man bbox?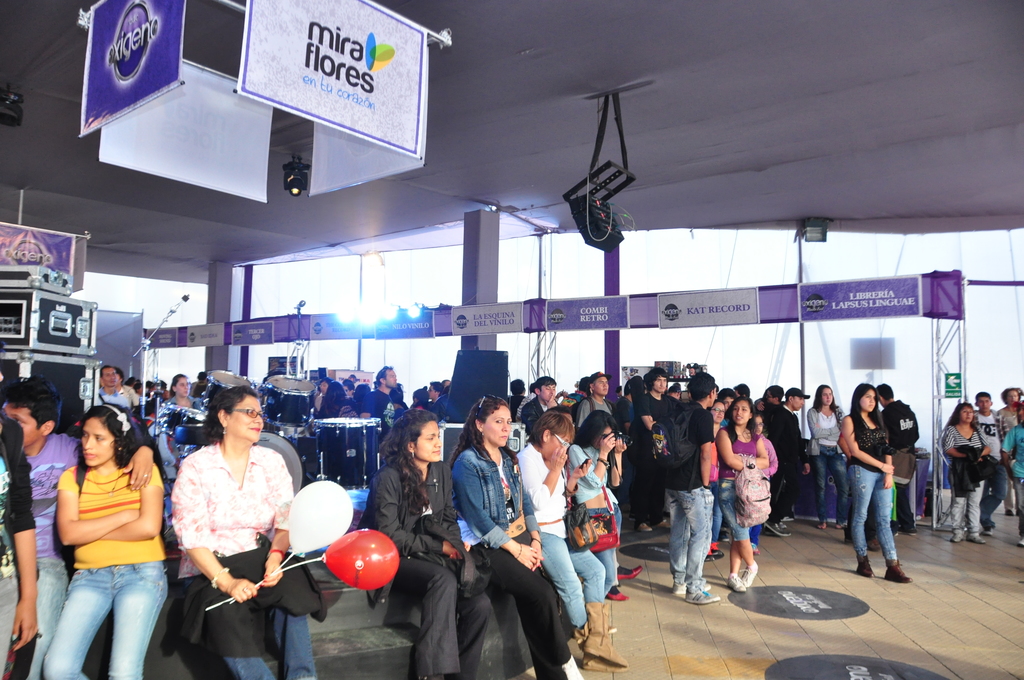
pyautogui.locateOnScreen(775, 387, 809, 537)
